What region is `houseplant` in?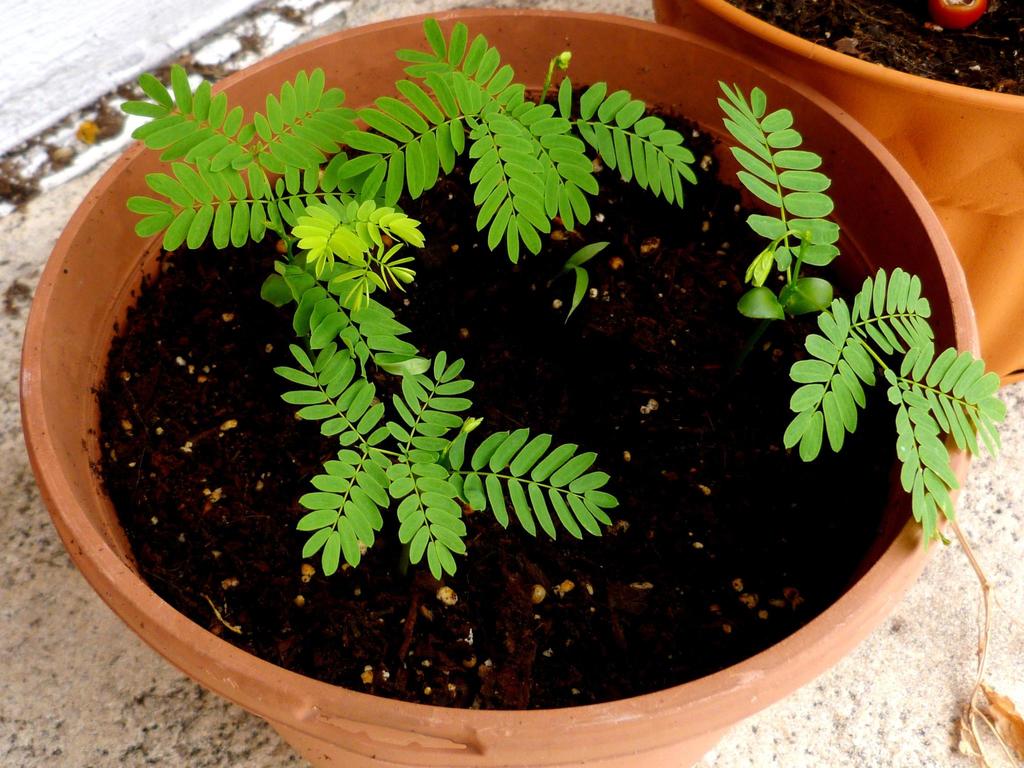
648/0/1023/383.
